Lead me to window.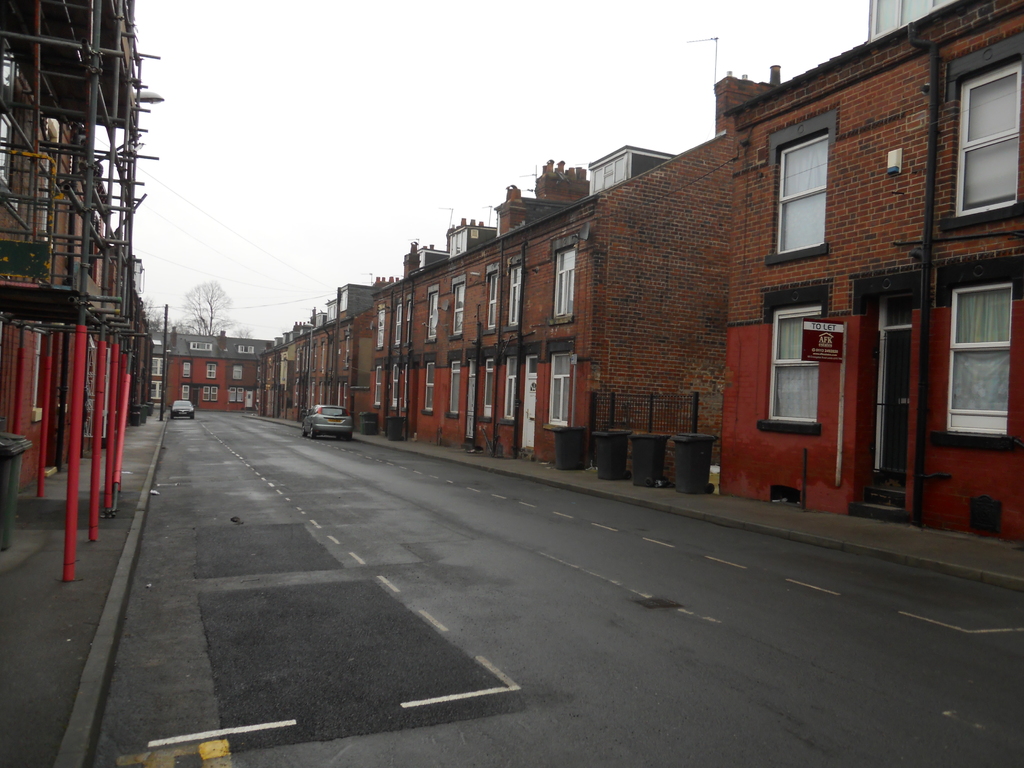
Lead to <box>204,388,220,400</box>.
